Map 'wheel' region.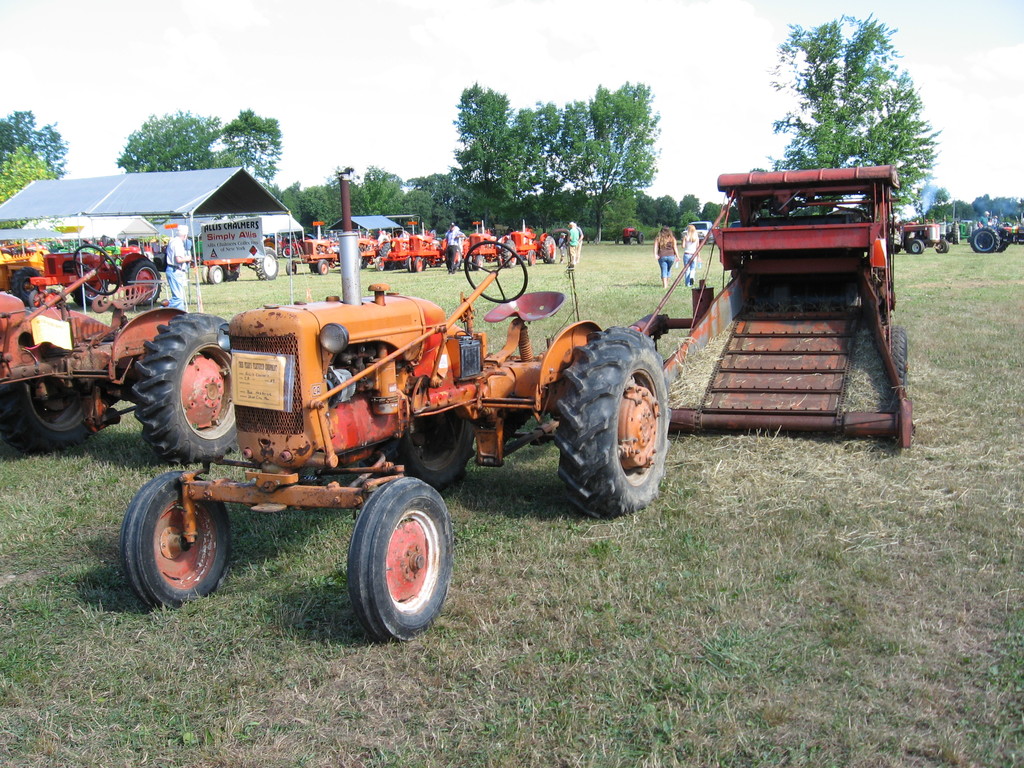
Mapped to 221 264 239 281.
